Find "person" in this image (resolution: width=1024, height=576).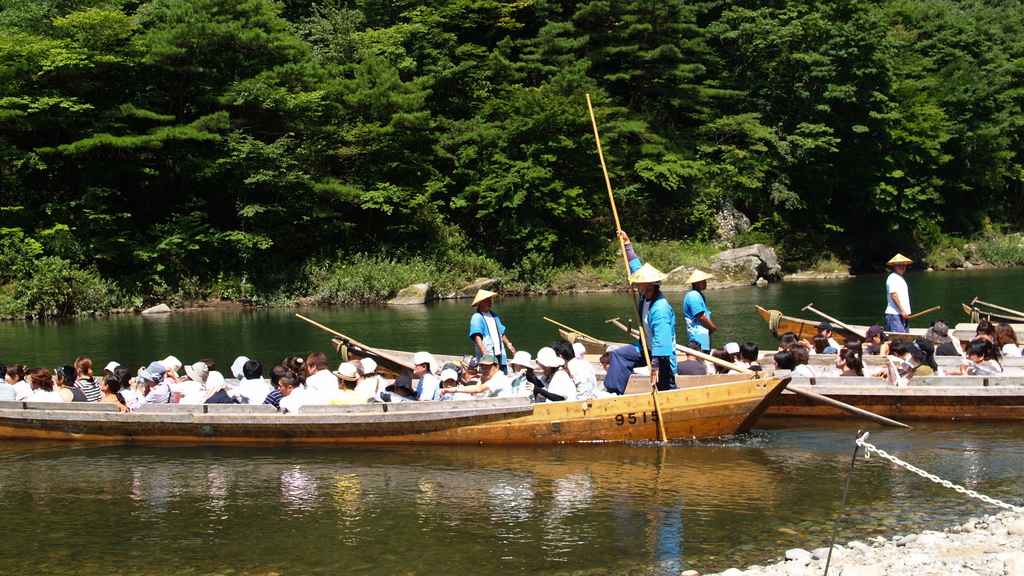
605/230/676/396.
